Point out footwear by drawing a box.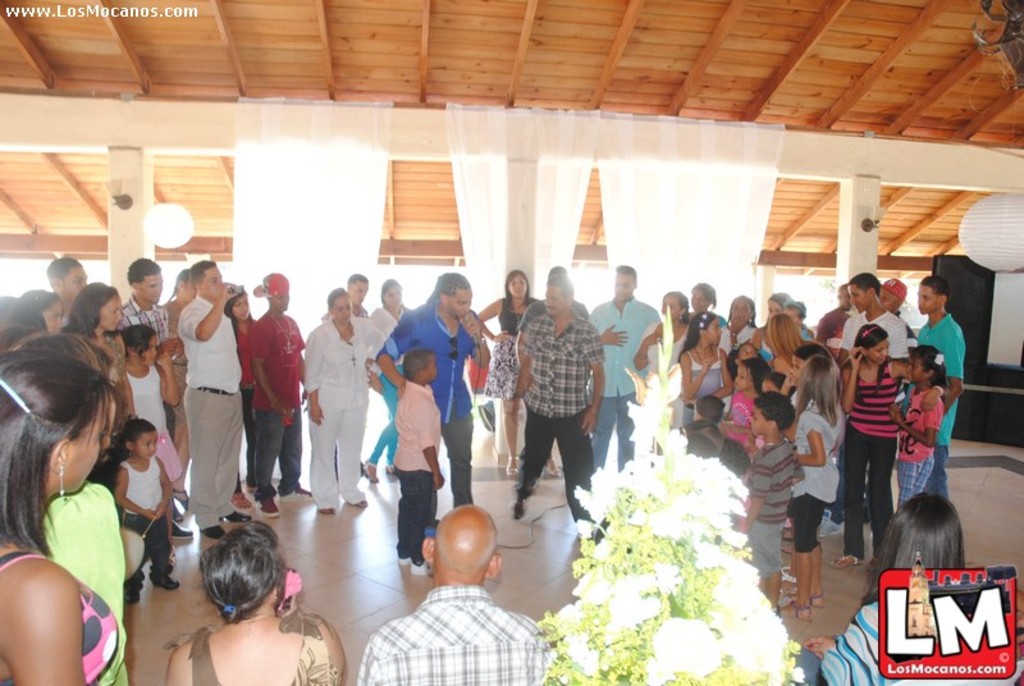
[left=383, top=466, right=394, bottom=472].
